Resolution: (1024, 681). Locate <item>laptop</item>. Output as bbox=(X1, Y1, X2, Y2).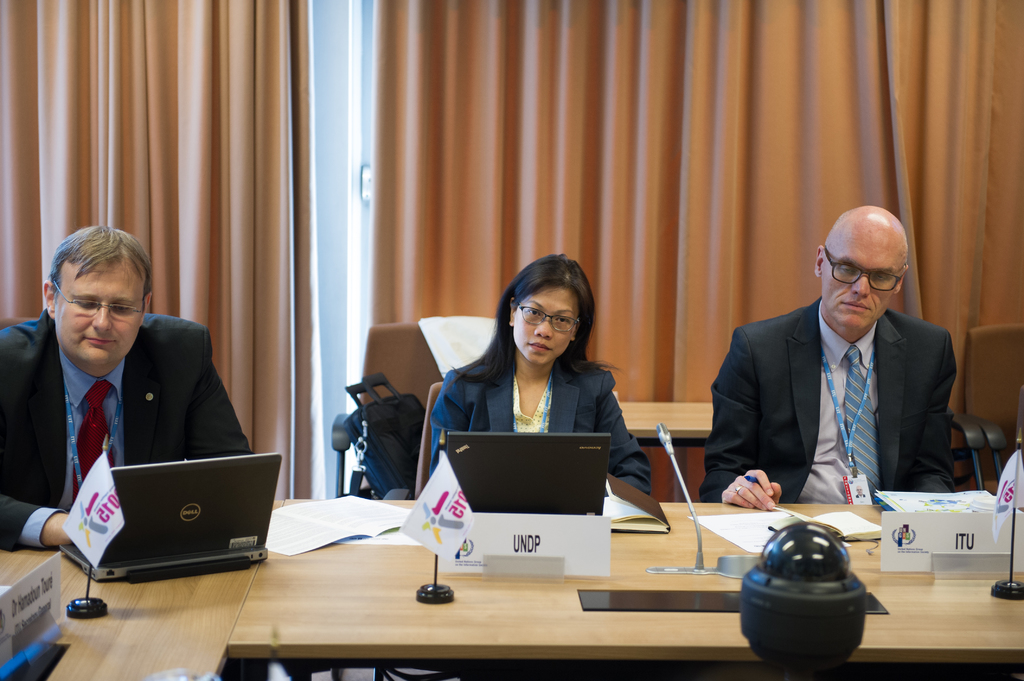
bbox=(450, 434, 610, 515).
